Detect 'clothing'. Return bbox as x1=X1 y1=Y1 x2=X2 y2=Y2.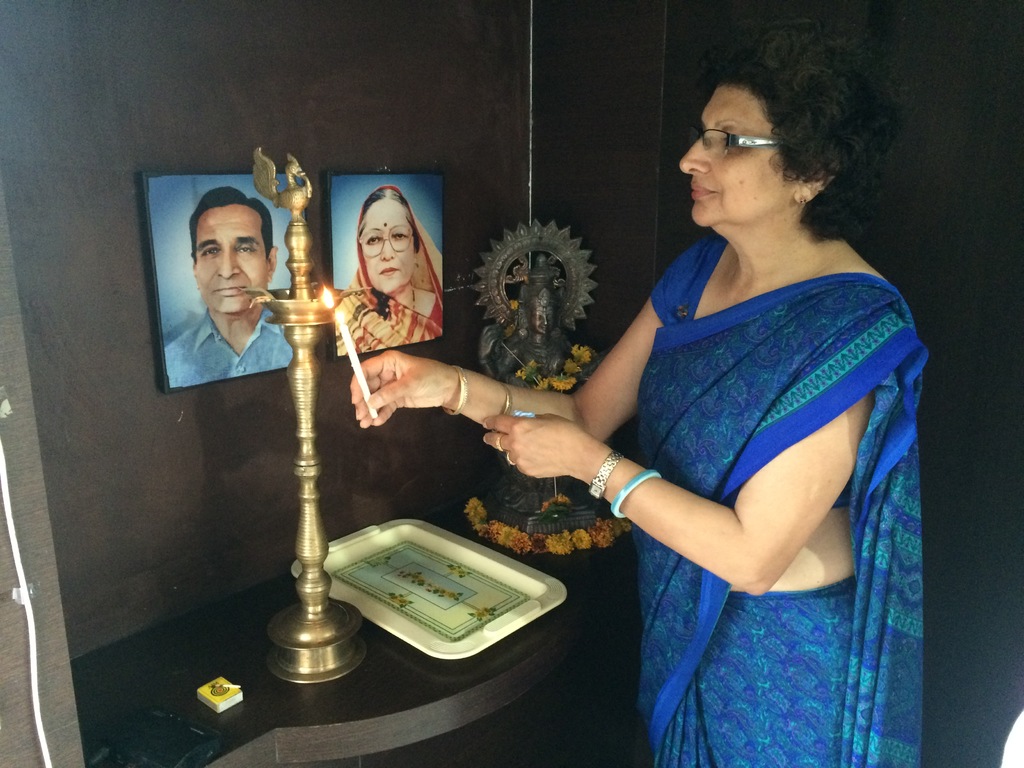
x1=612 y1=181 x2=908 y2=733.
